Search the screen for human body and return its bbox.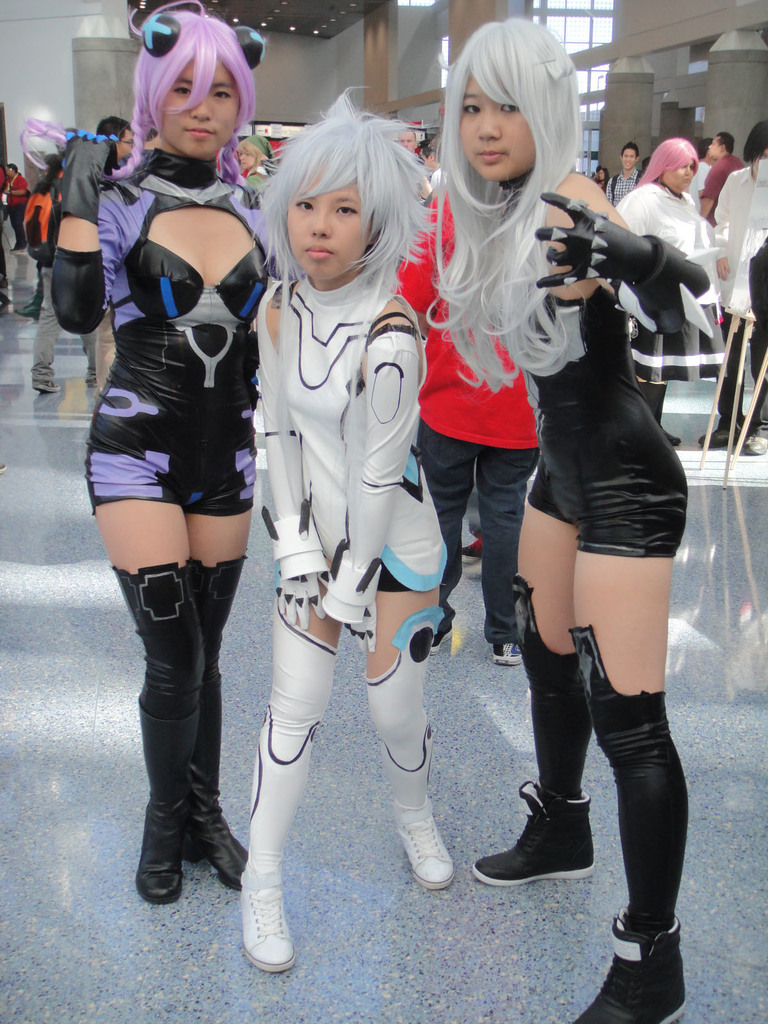
Found: 695/132/740/223.
